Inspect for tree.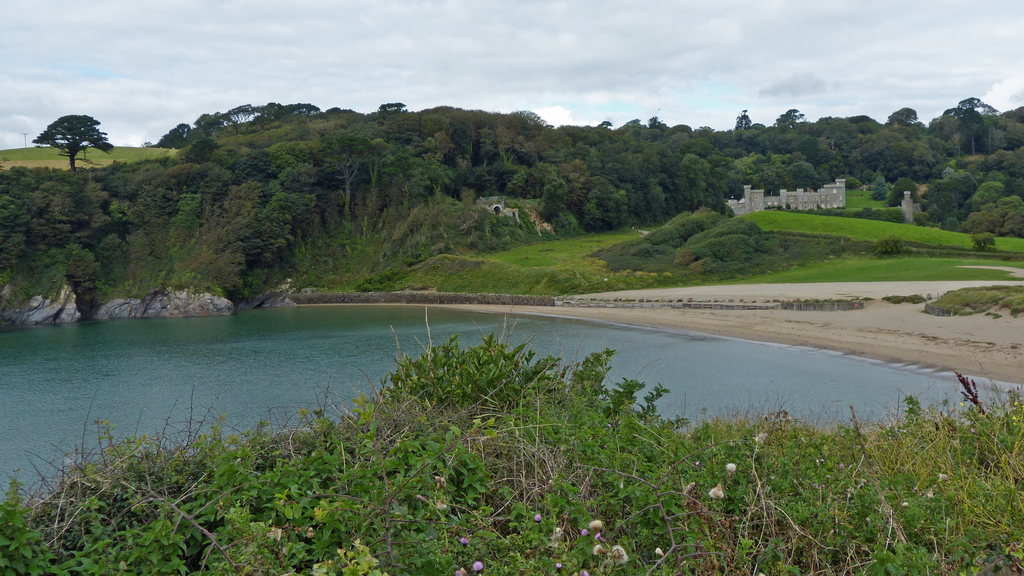
Inspection: l=653, t=116, r=668, b=137.
